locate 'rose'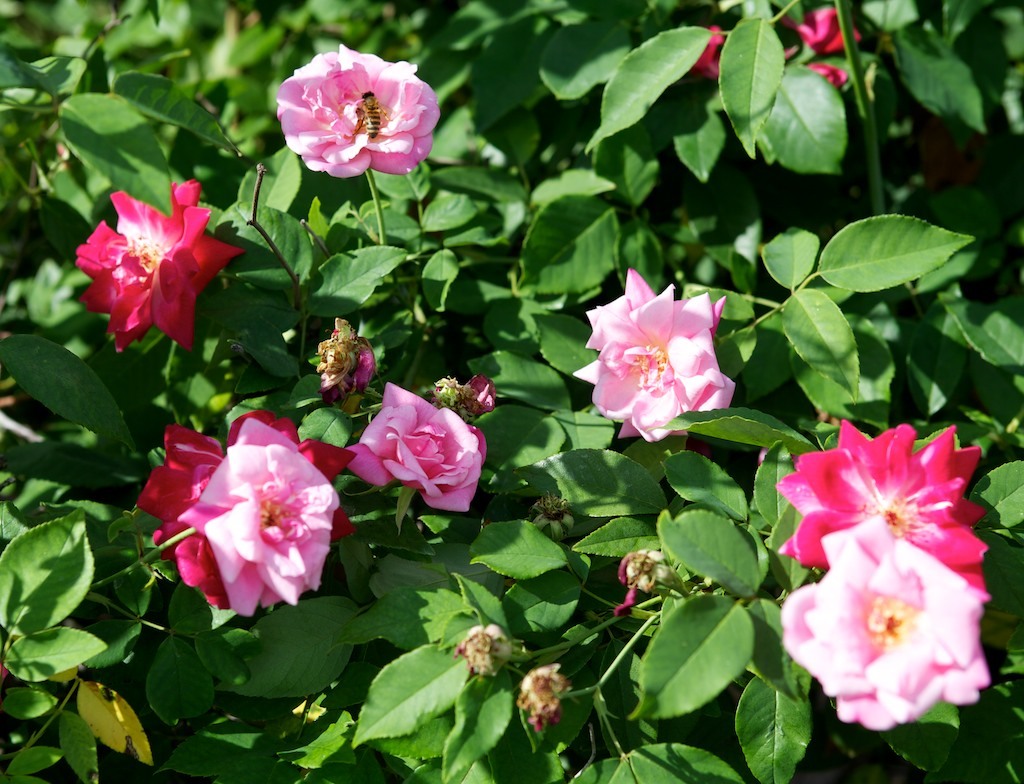
<region>798, 63, 849, 87</region>
